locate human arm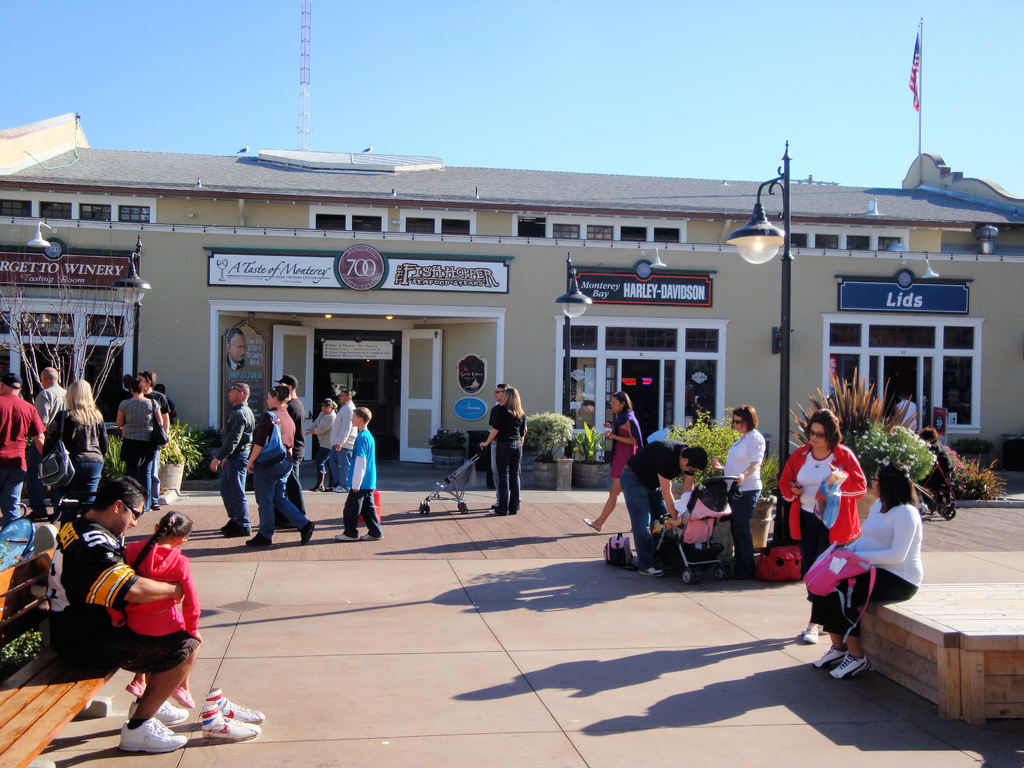
bbox=[707, 456, 727, 470]
